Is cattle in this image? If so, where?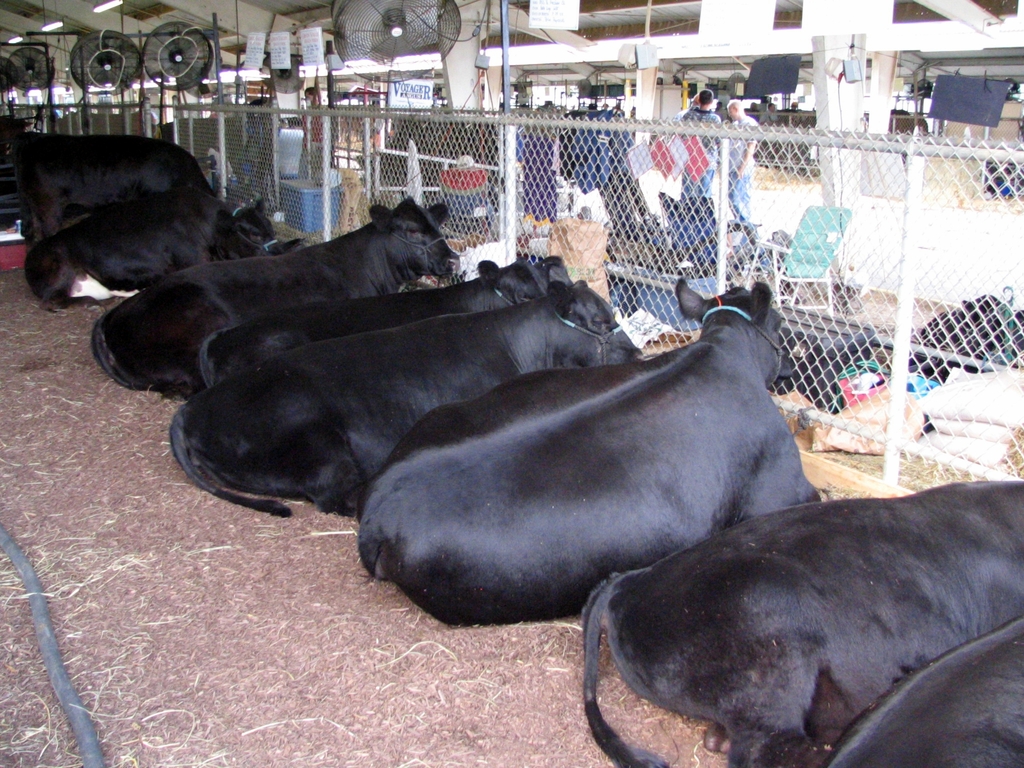
Yes, at locate(97, 203, 450, 396).
